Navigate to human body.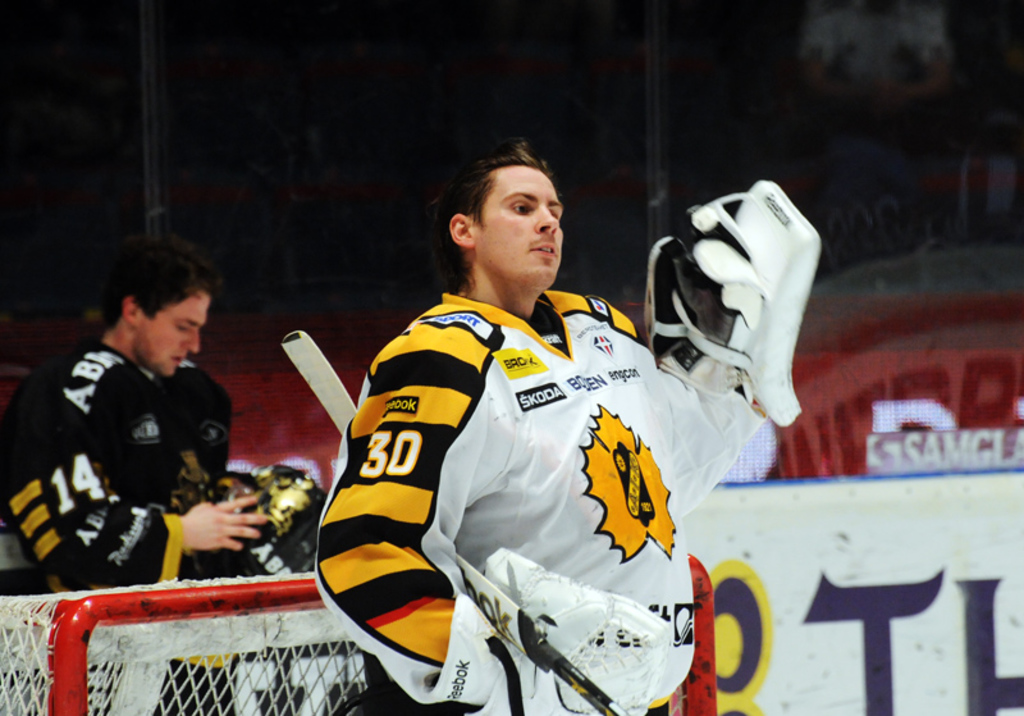
Navigation target: (x1=46, y1=229, x2=251, y2=657).
